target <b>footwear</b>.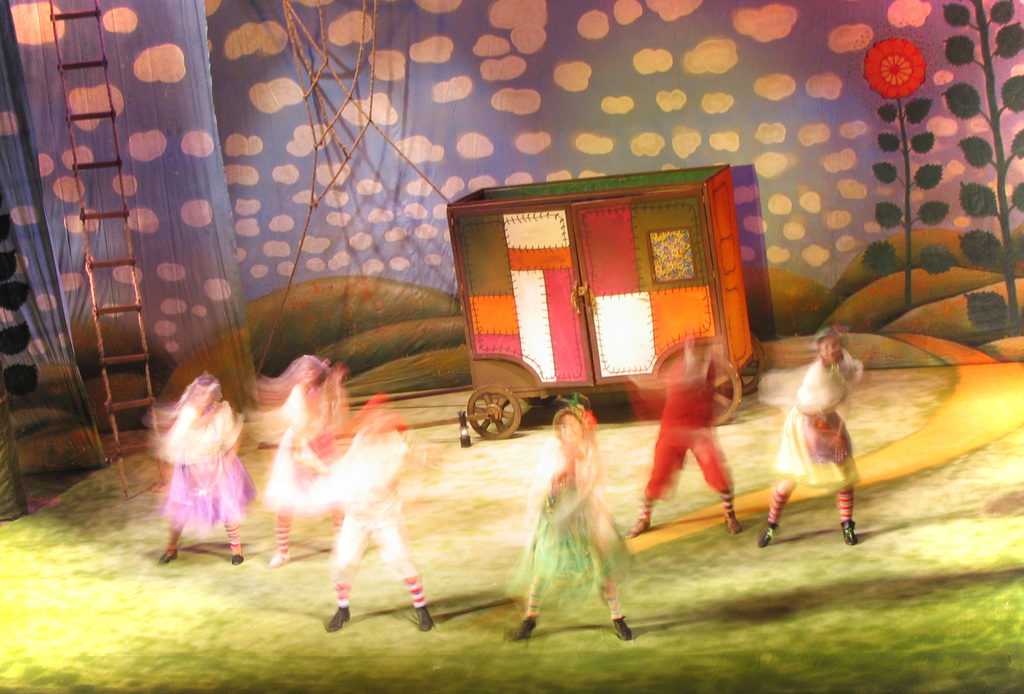
Target region: crop(412, 607, 433, 631).
